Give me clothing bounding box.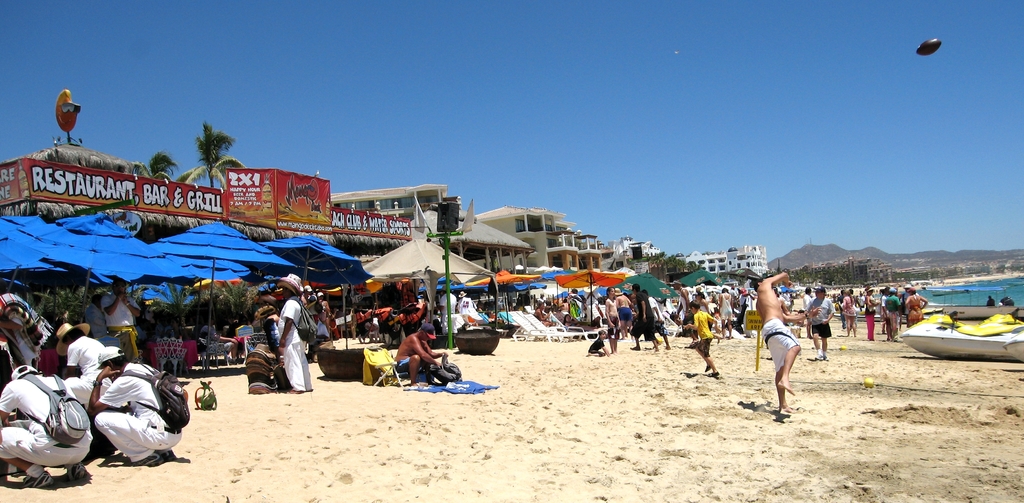
l=650, t=296, r=668, b=337.
